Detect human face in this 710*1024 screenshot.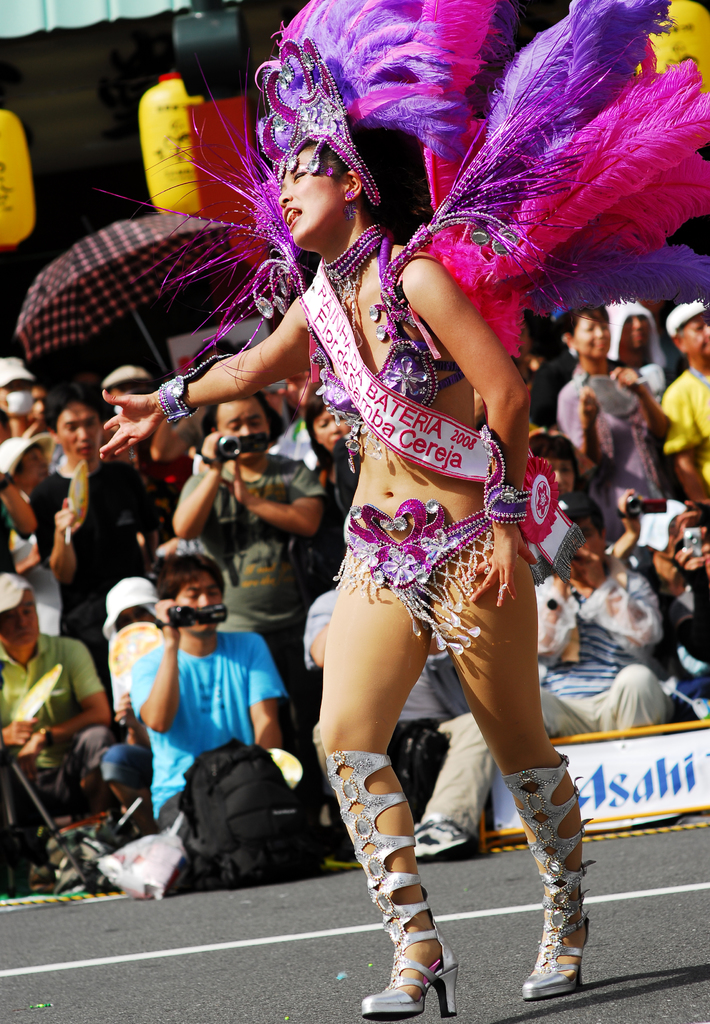
Detection: x1=686, y1=317, x2=709, y2=357.
